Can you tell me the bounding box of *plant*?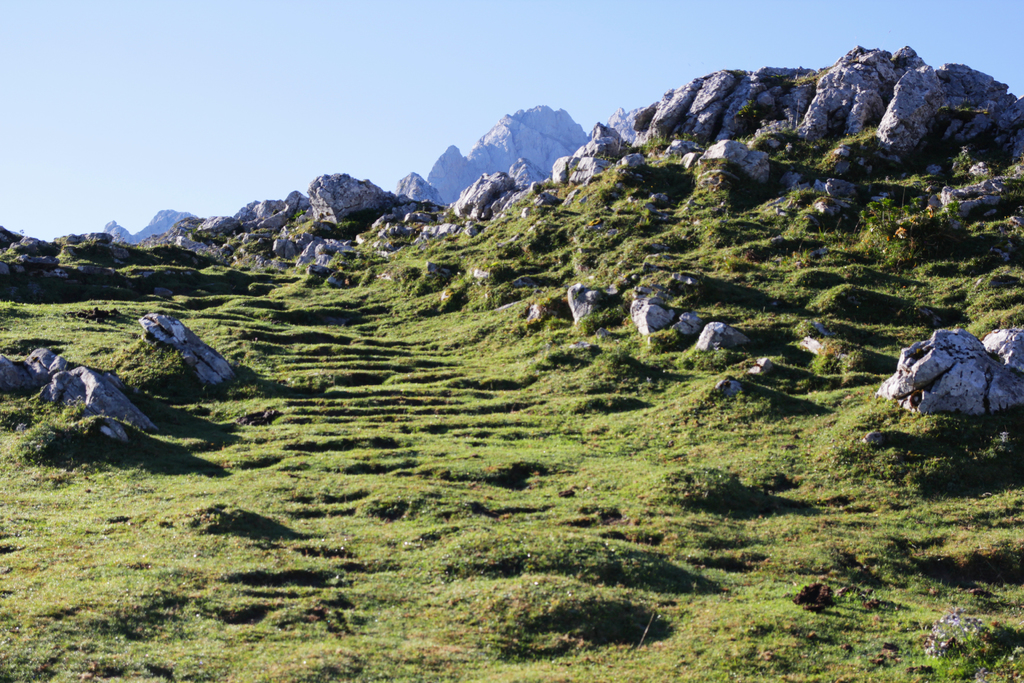
Rect(913, 94, 974, 140).
